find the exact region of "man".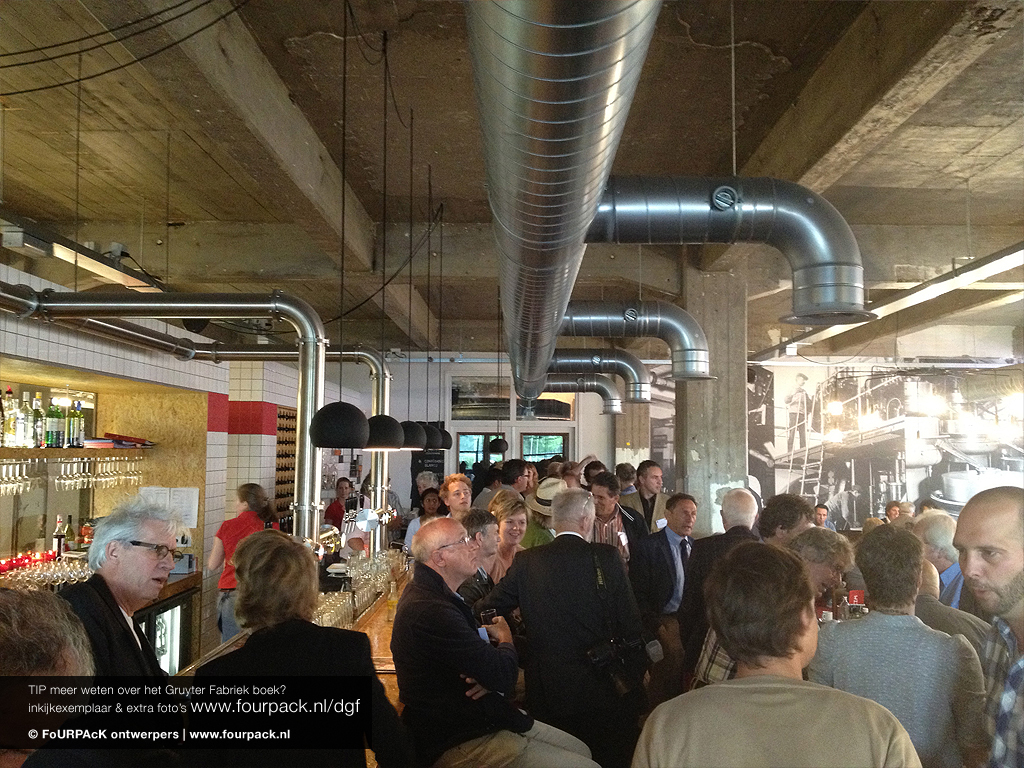
Exact region: [left=22, top=516, right=215, bottom=686].
